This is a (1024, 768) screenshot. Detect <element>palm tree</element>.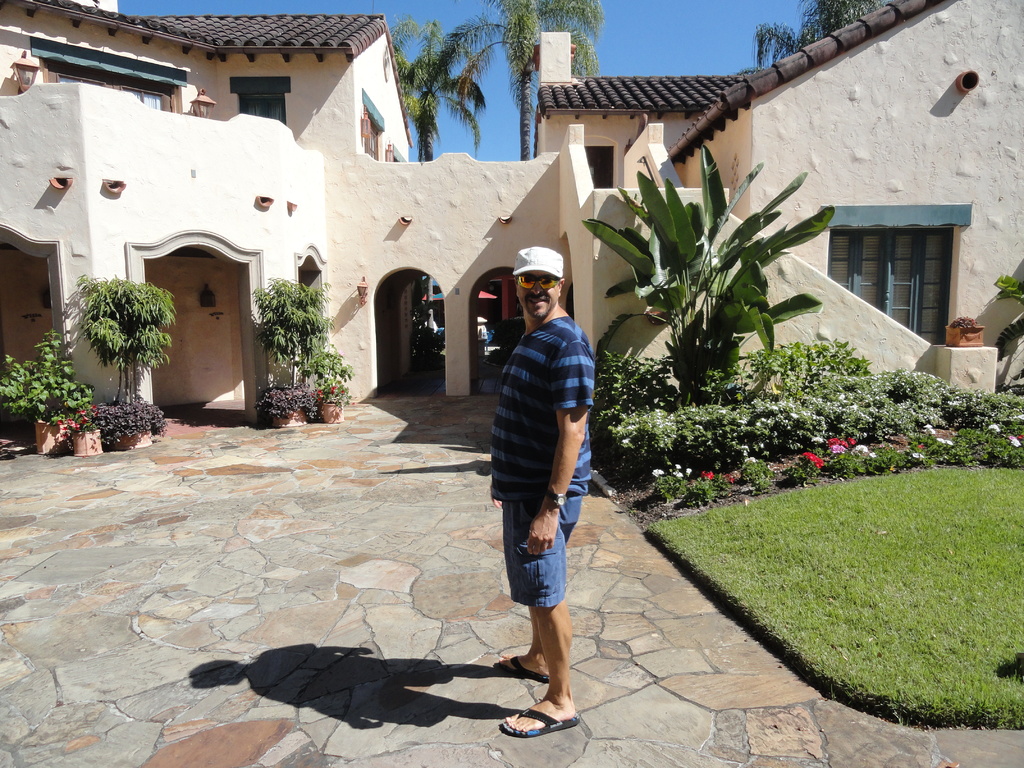
pyautogui.locateOnScreen(456, 0, 604, 161).
